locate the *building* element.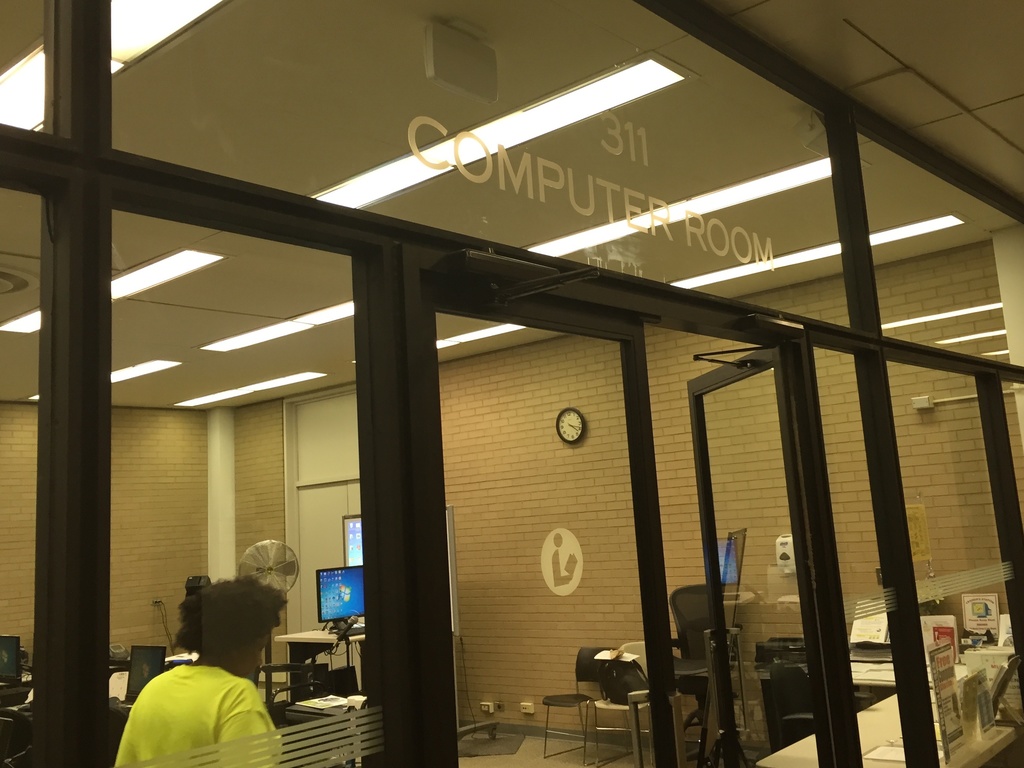
Element bbox: [left=0, top=0, right=1023, bottom=767].
